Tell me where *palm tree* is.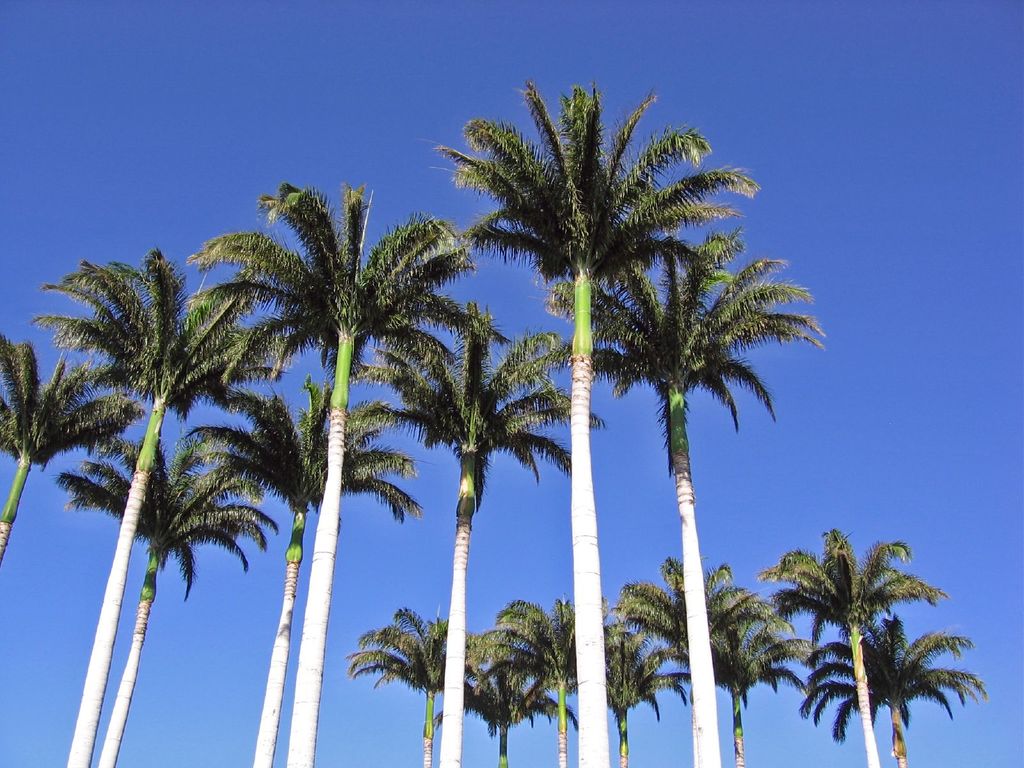
*palm tree* is at x1=458, y1=621, x2=564, y2=758.
